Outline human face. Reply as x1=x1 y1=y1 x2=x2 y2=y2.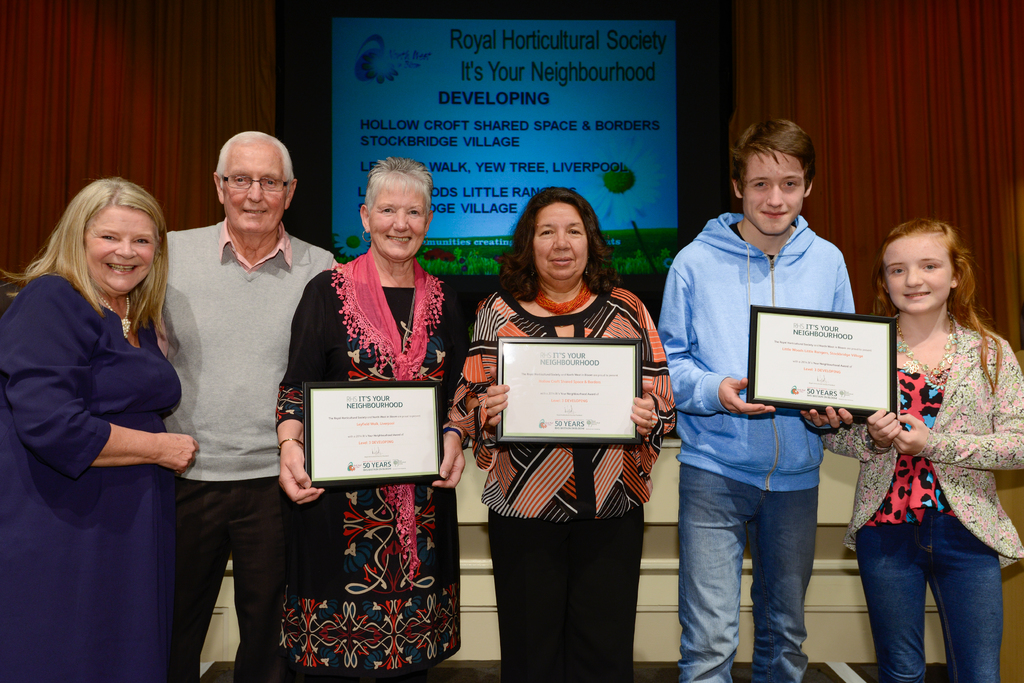
x1=534 y1=200 x2=588 y2=283.
